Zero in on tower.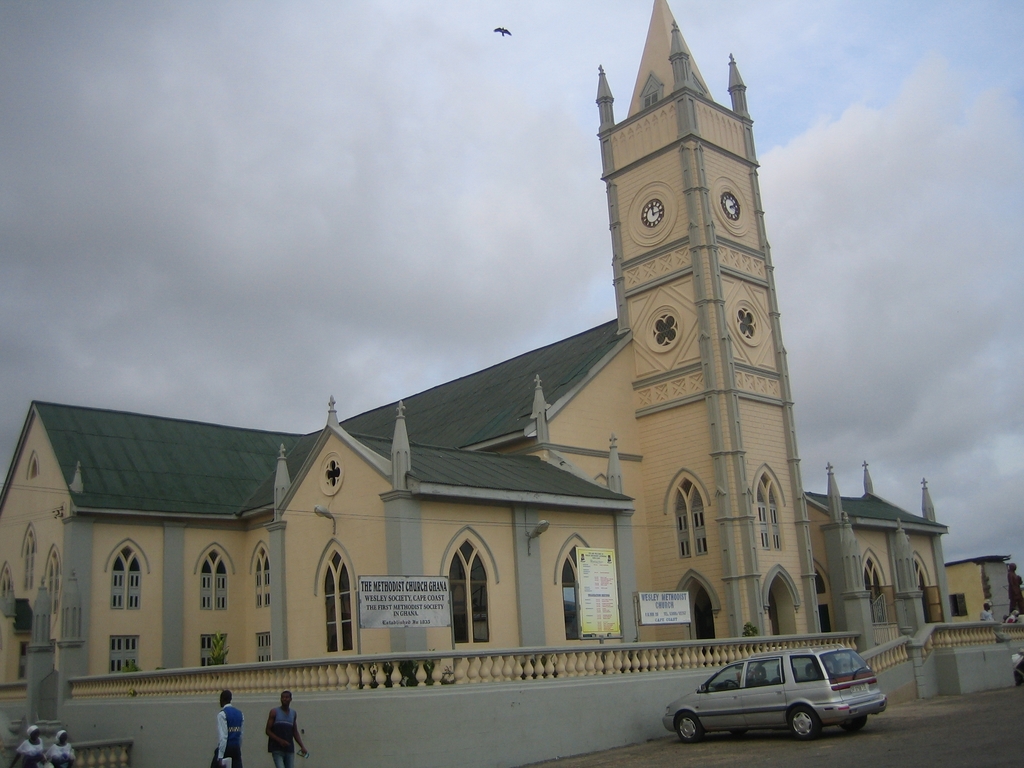
Zeroed in: (0, 0, 1023, 749).
